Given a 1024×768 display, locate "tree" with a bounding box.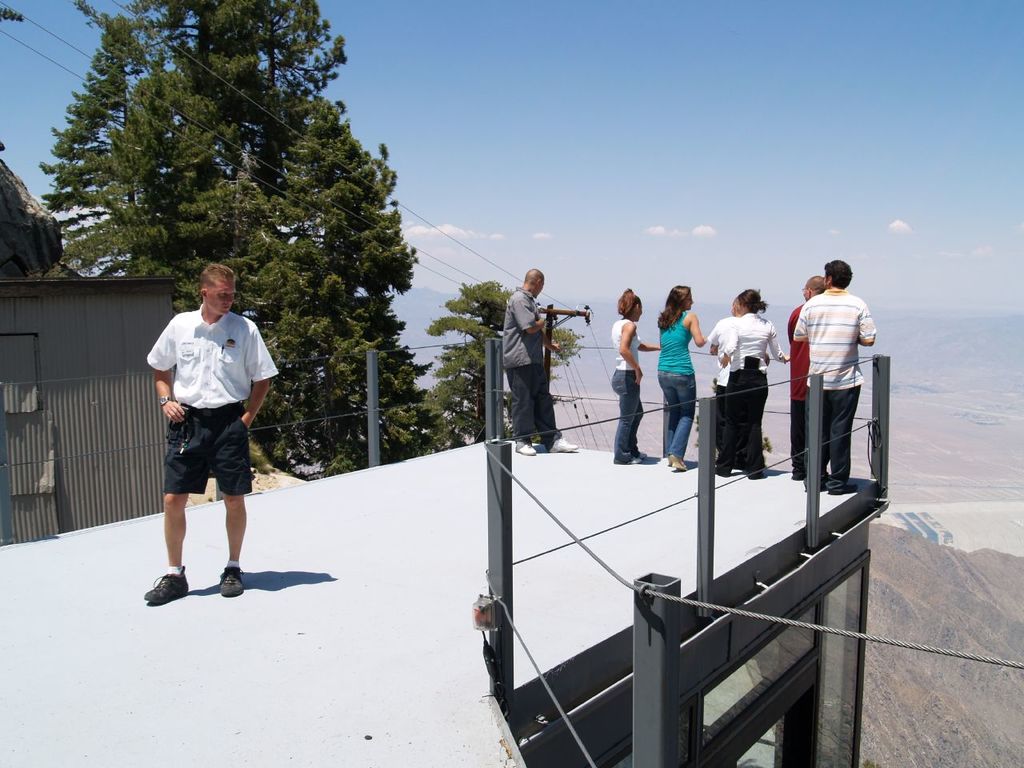
Located: bbox=[417, 272, 585, 462].
